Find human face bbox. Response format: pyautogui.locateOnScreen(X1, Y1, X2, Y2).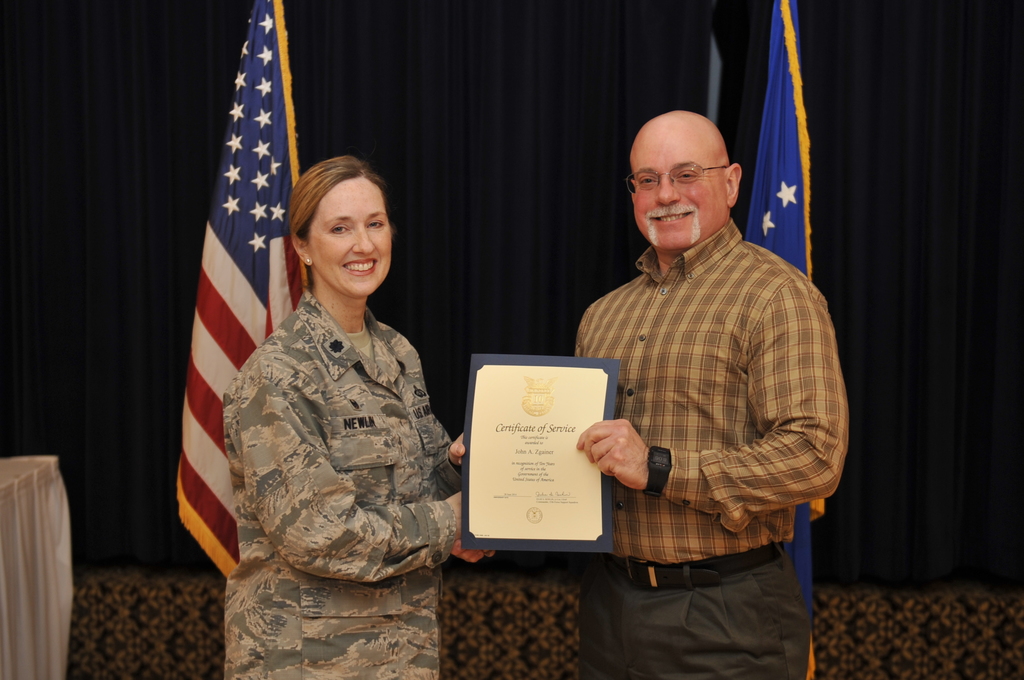
pyautogui.locateOnScreen(308, 177, 392, 295).
